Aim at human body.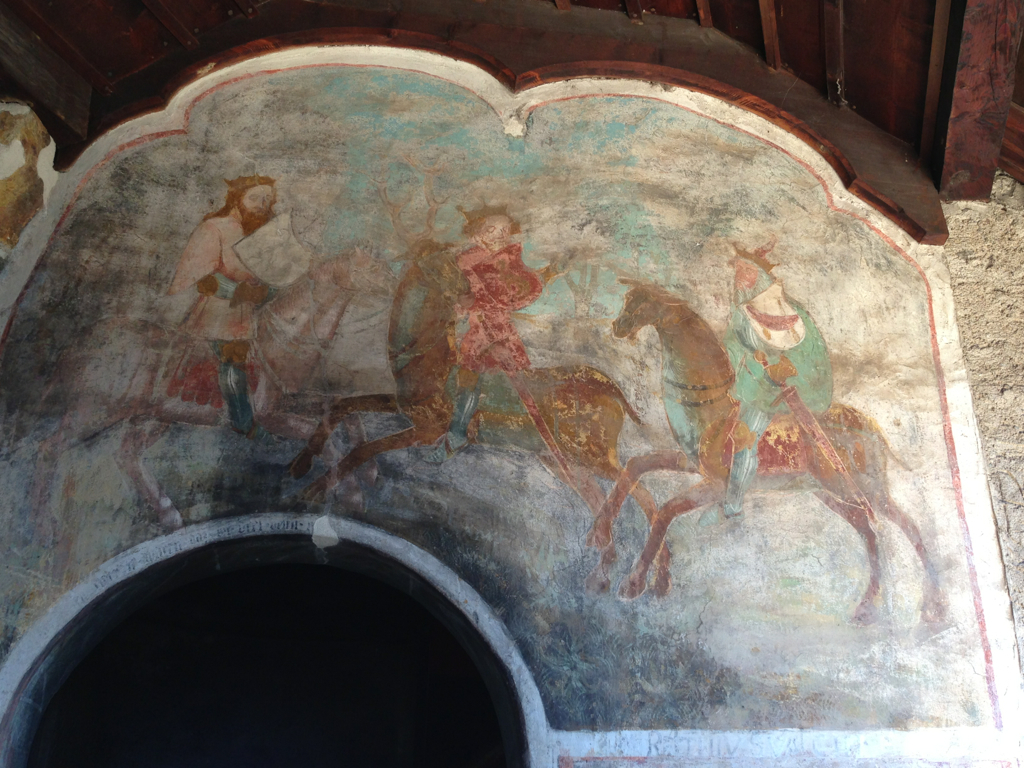
Aimed at l=169, t=214, r=258, b=362.
